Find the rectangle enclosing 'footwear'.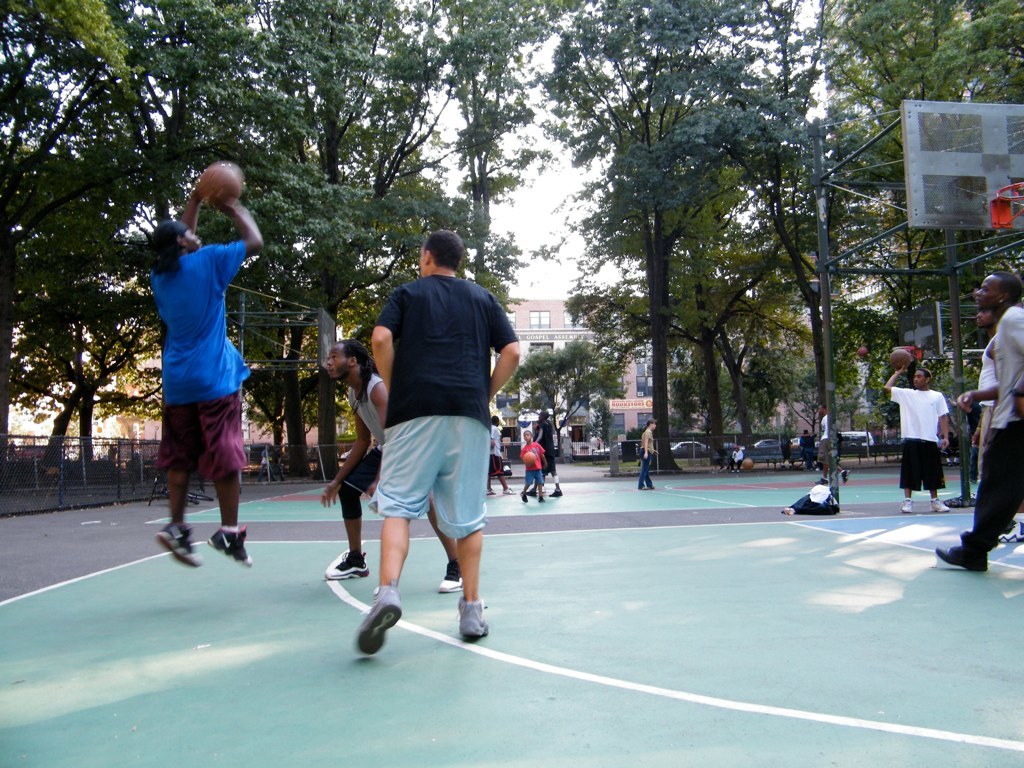
(x1=502, y1=485, x2=519, y2=494).
